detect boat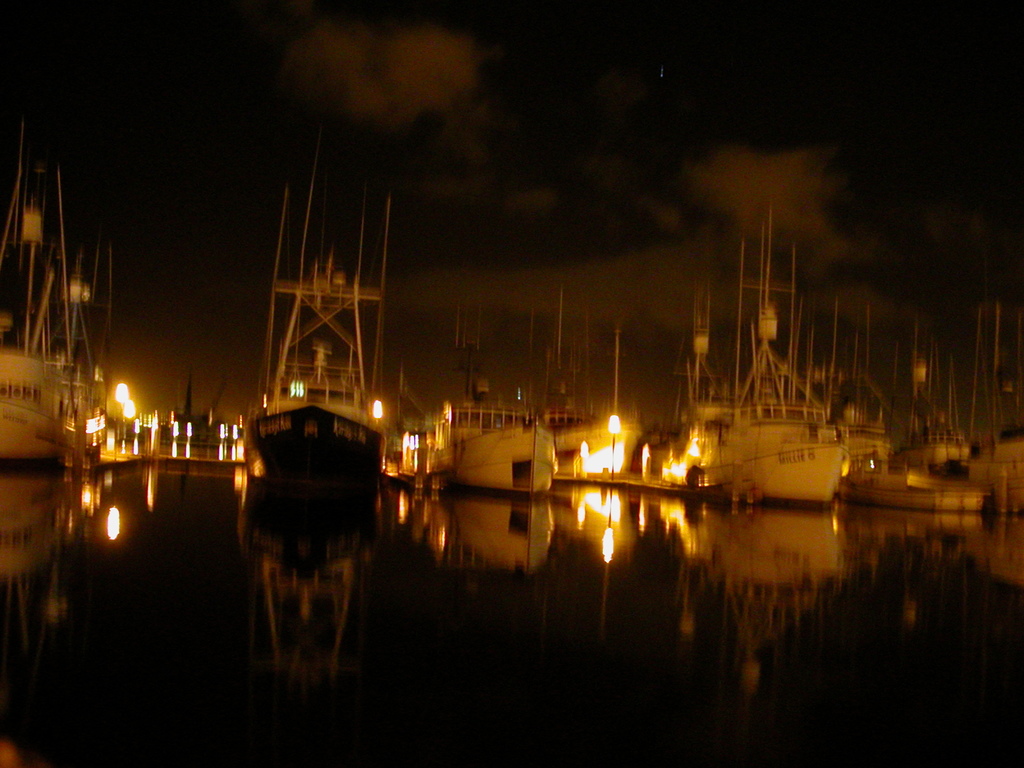
[0, 120, 115, 461]
